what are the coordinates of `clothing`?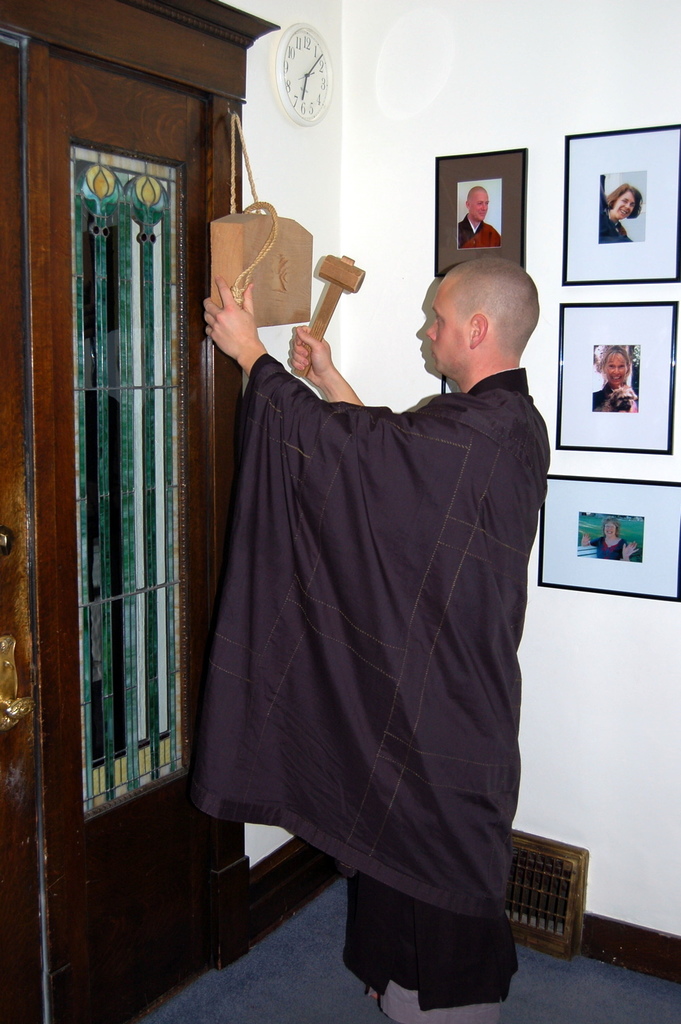
[183, 363, 550, 1023].
